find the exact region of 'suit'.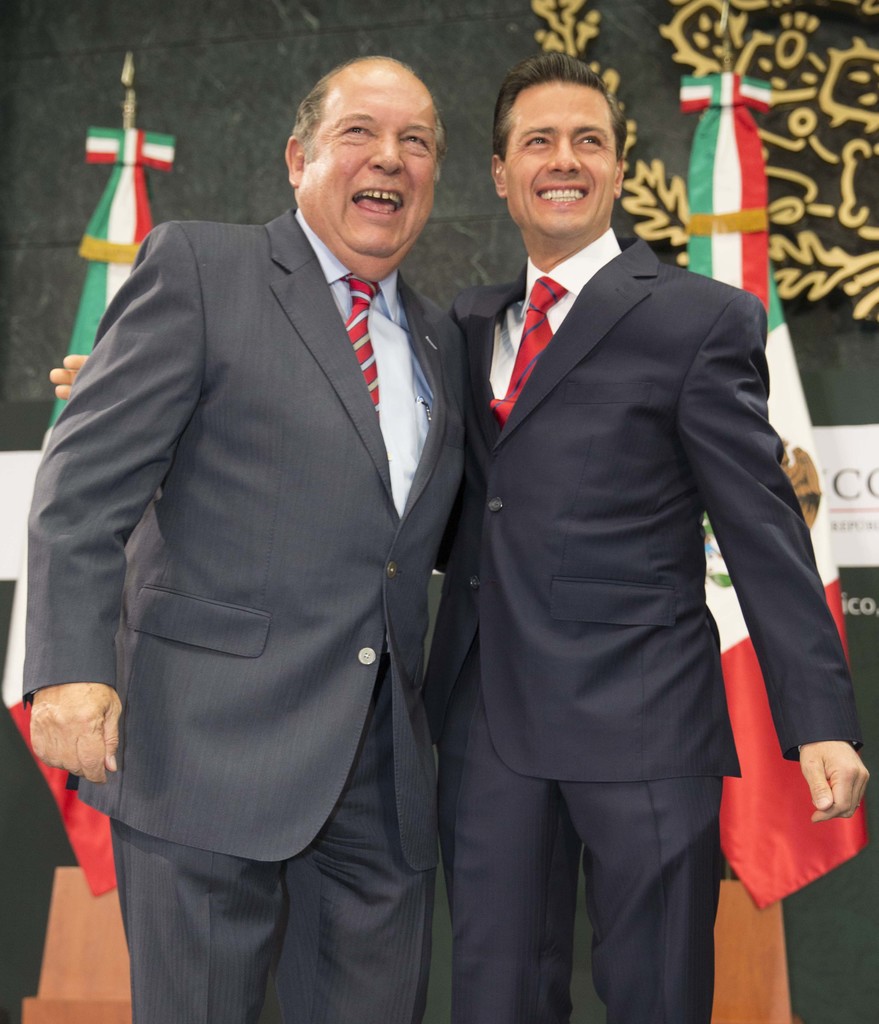
Exact region: [18, 207, 469, 1023].
